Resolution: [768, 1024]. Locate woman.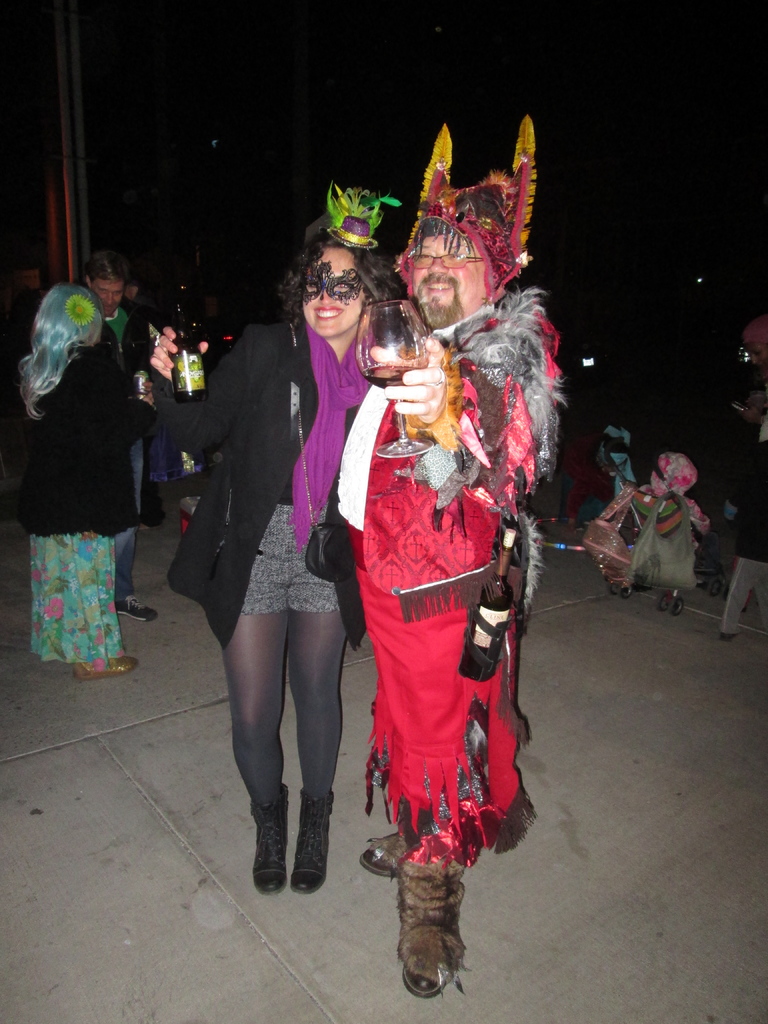
[15, 284, 160, 685].
